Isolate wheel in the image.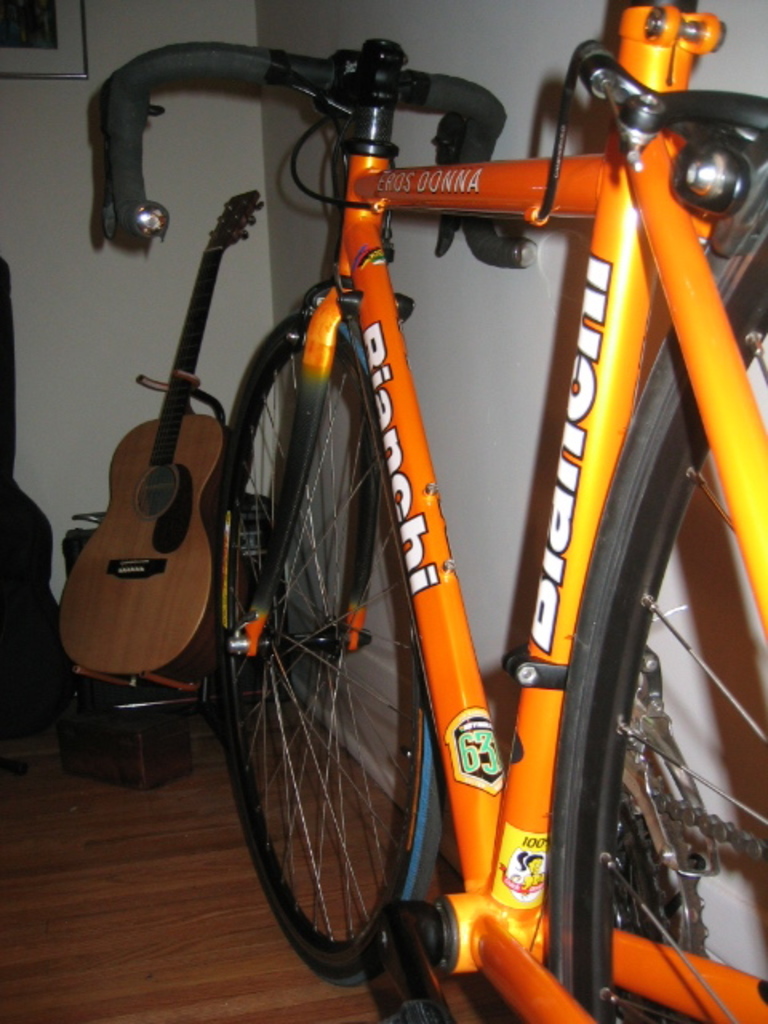
Isolated region: (206,317,437,949).
